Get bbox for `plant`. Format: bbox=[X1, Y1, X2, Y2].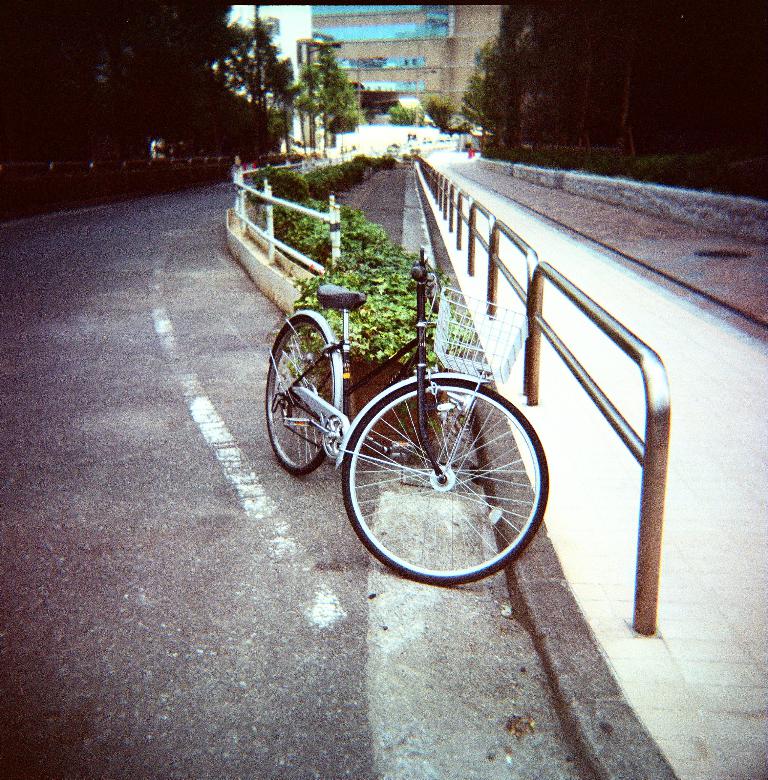
bbox=[466, 38, 509, 136].
